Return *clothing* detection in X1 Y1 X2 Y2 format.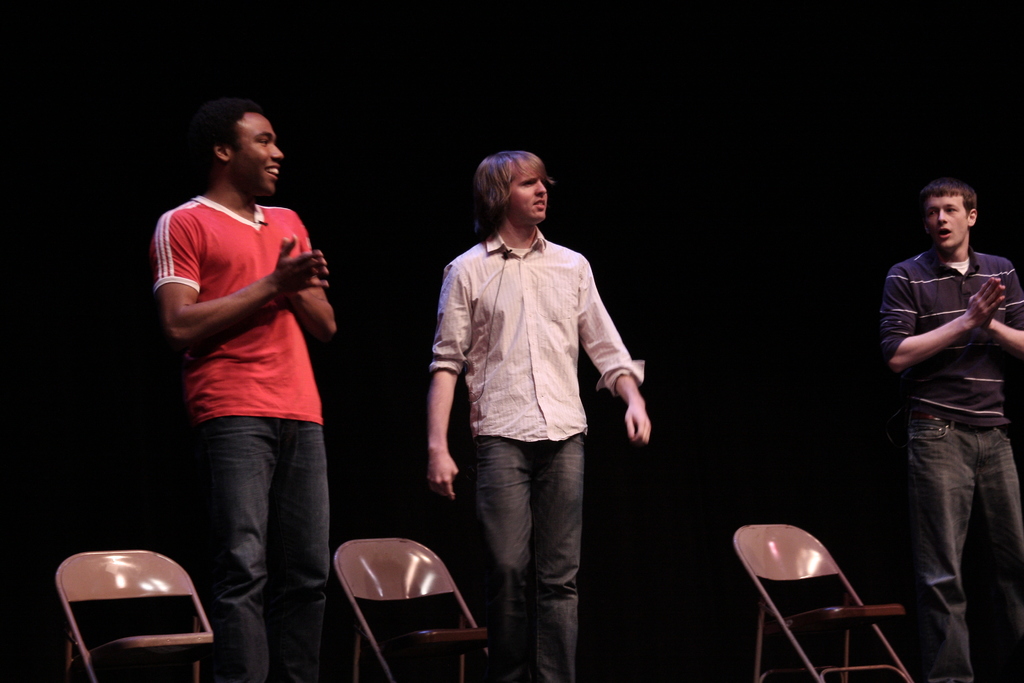
900 415 1023 682.
